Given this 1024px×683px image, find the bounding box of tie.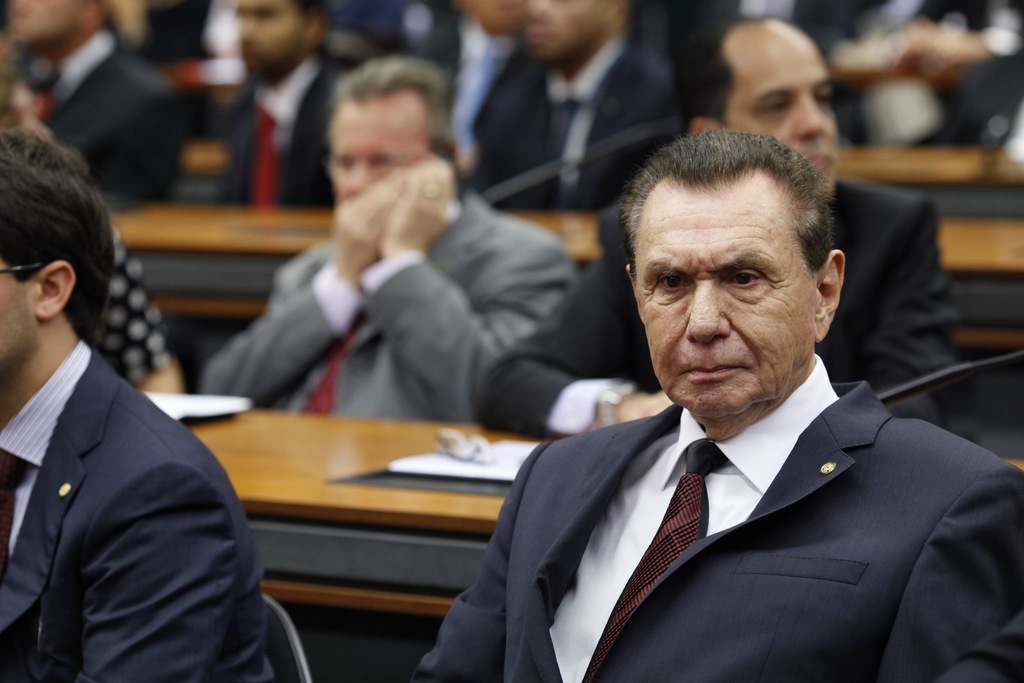
l=304, t=320, r=360, b=426.
